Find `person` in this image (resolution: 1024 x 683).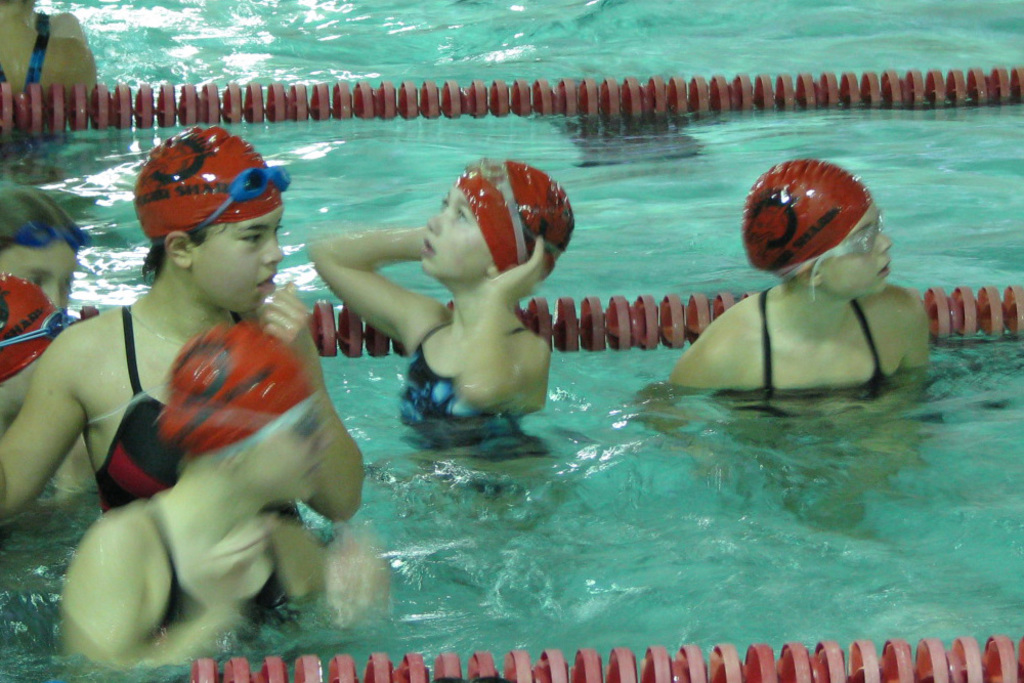
[x1=56, y1=325, x2=388, y2=682].
